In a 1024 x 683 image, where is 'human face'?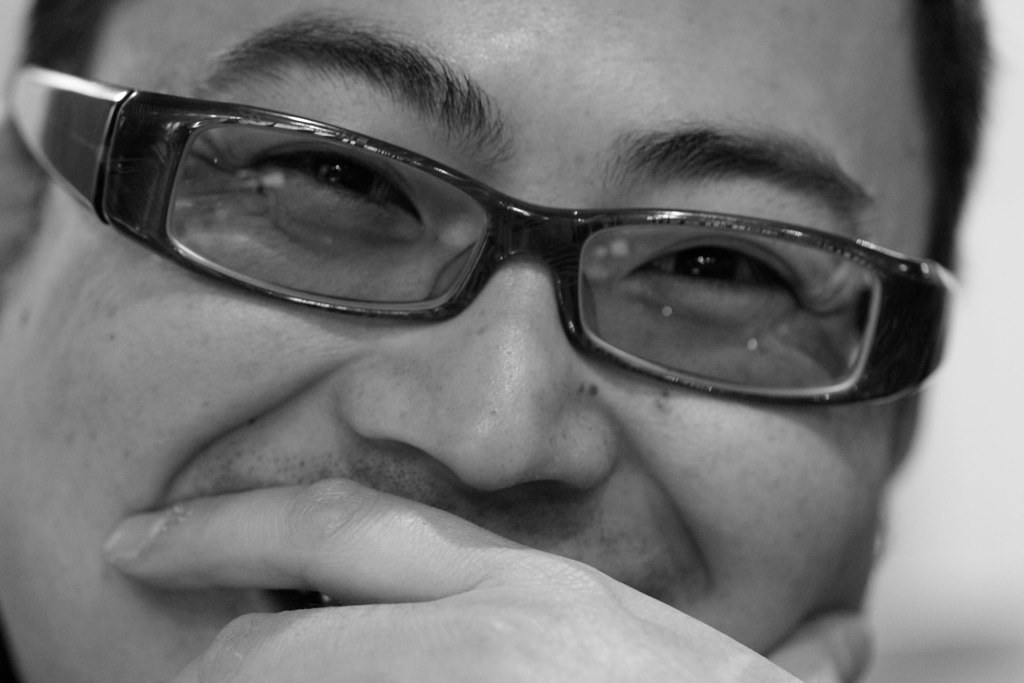
[0, 0, 935, 682].
